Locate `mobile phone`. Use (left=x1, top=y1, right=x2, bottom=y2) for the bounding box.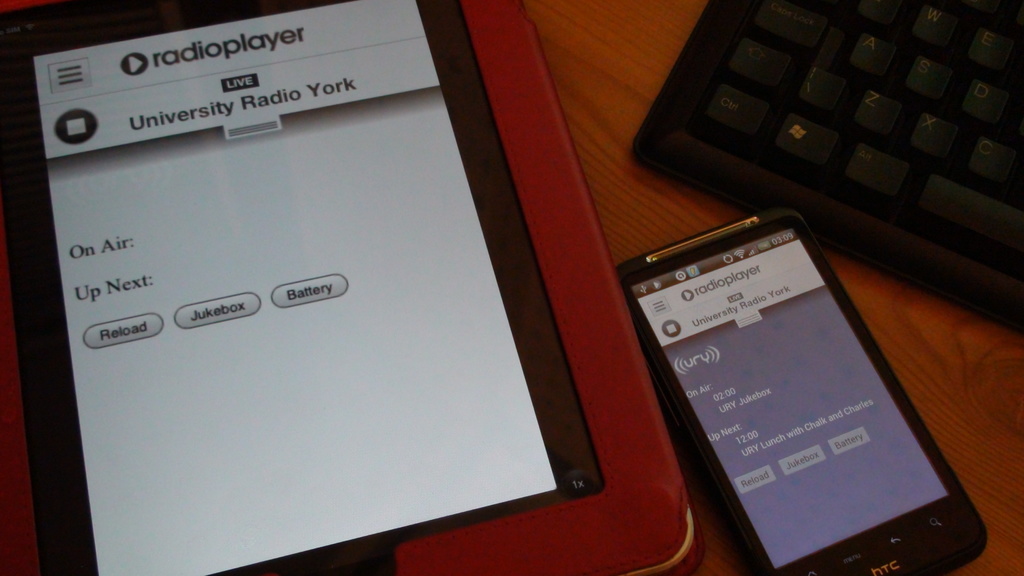
(left=604, top=194, right=984, bottom=574).
